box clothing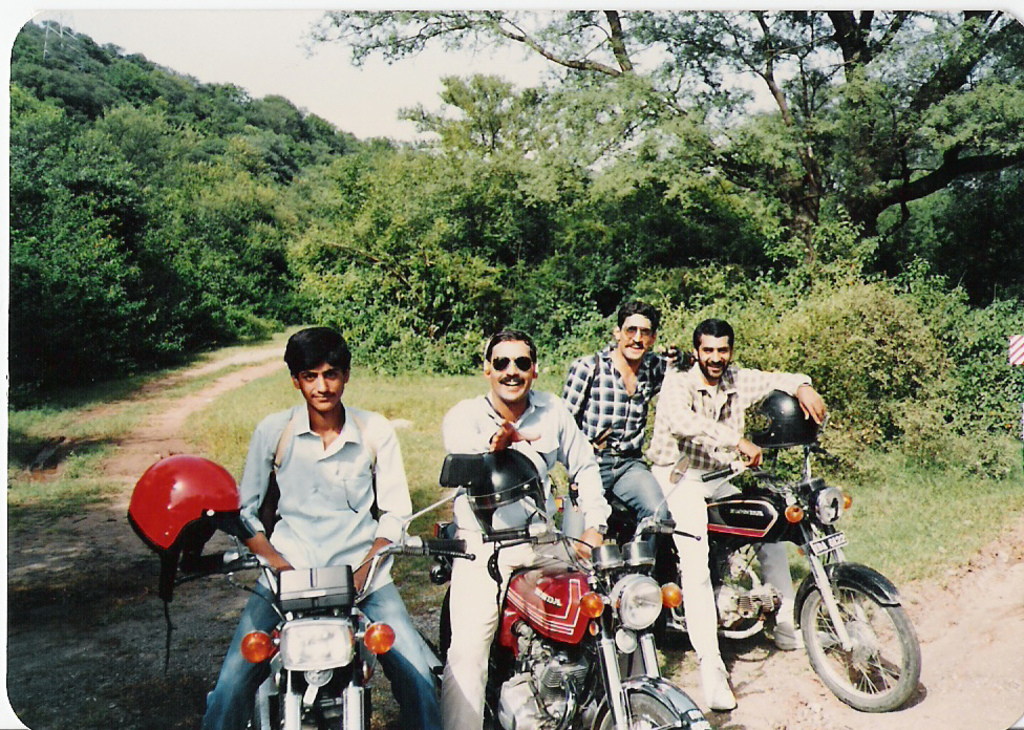
200:378:446:729
